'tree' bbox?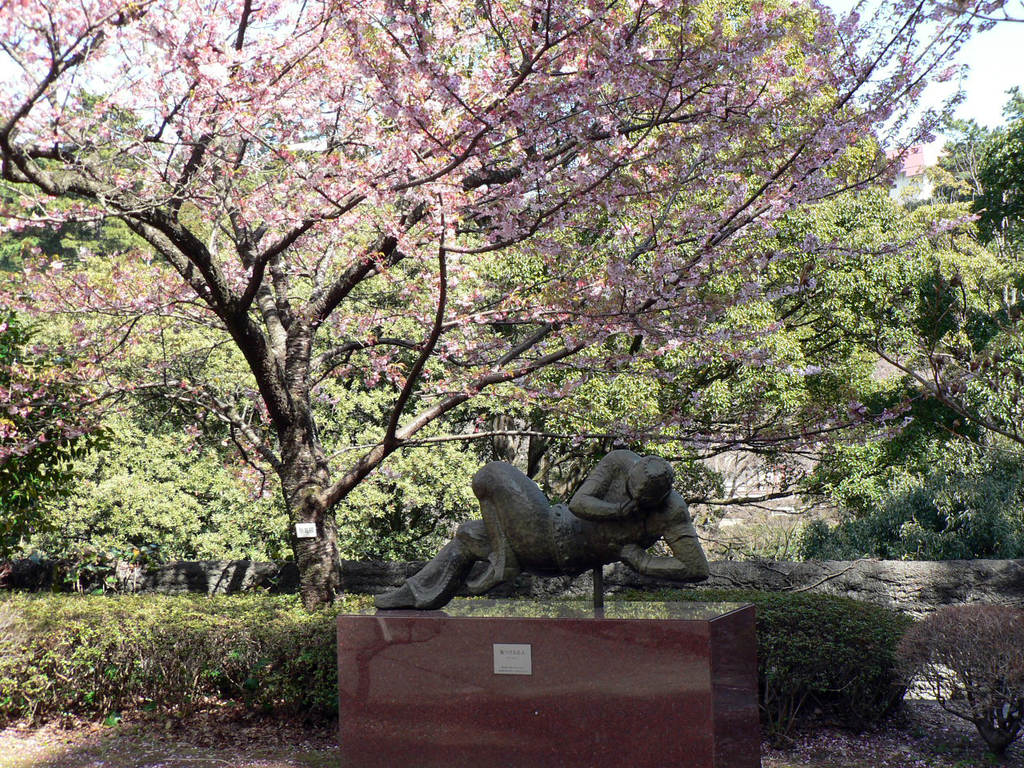
806/81/1023/561
